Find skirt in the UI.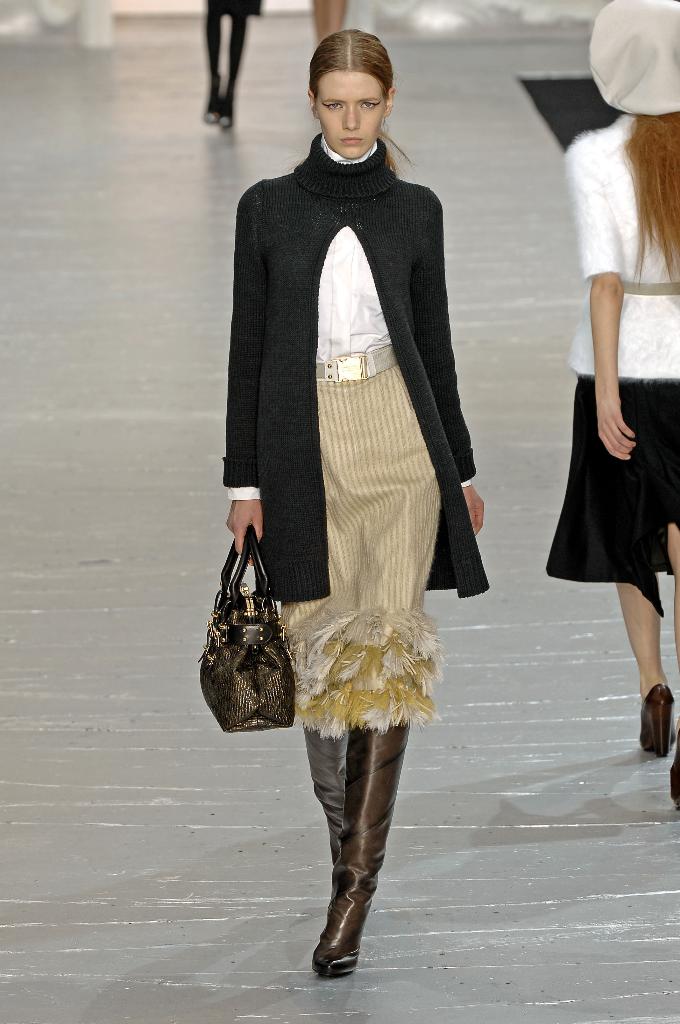
UI element at box(280, 354, 444, 742).
